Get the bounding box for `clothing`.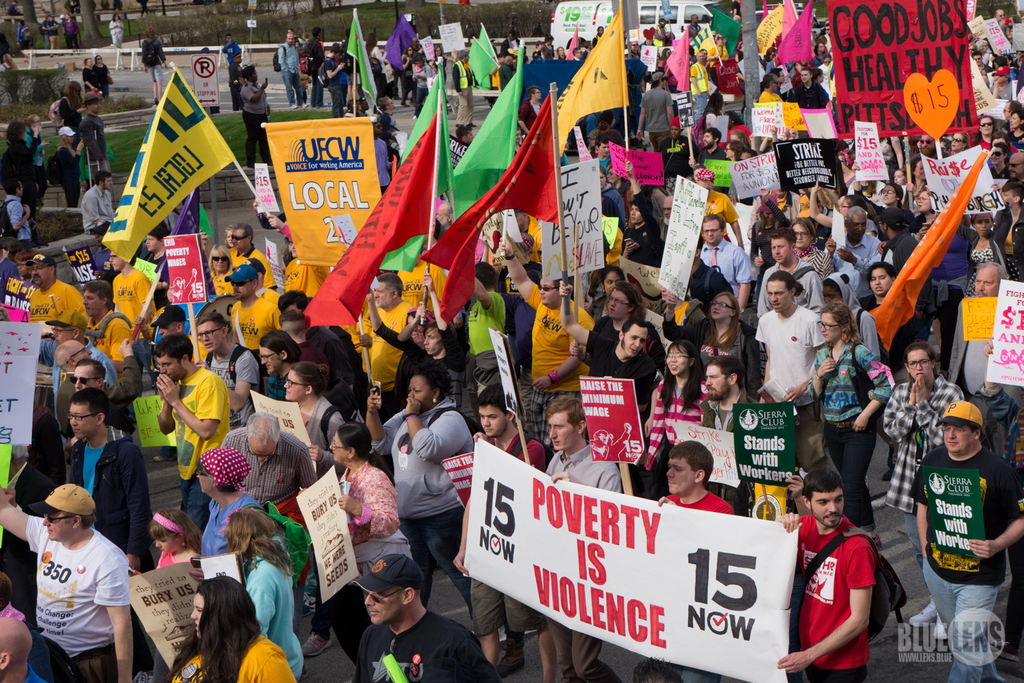
locate(905, 444, 1023, 682).
